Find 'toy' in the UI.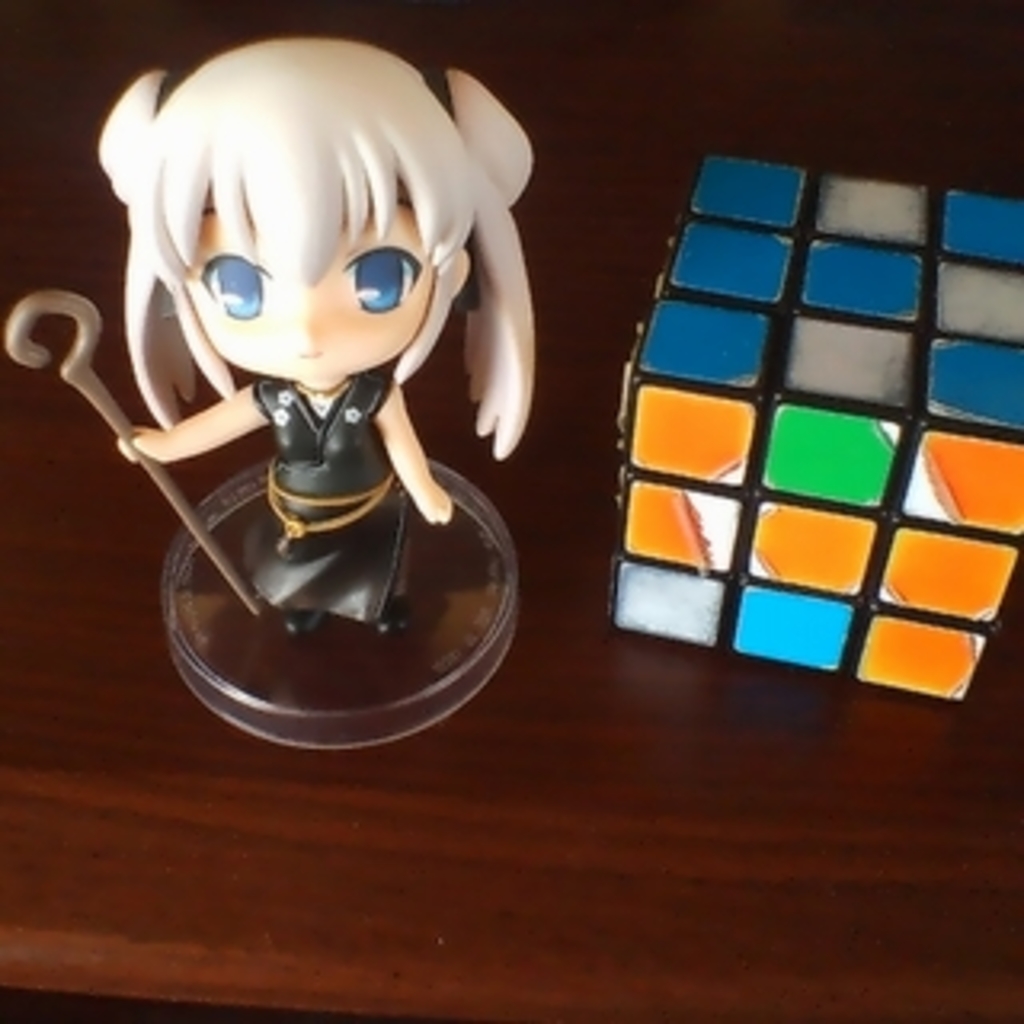
UI element at Rect(3, 288, 262, 621).
